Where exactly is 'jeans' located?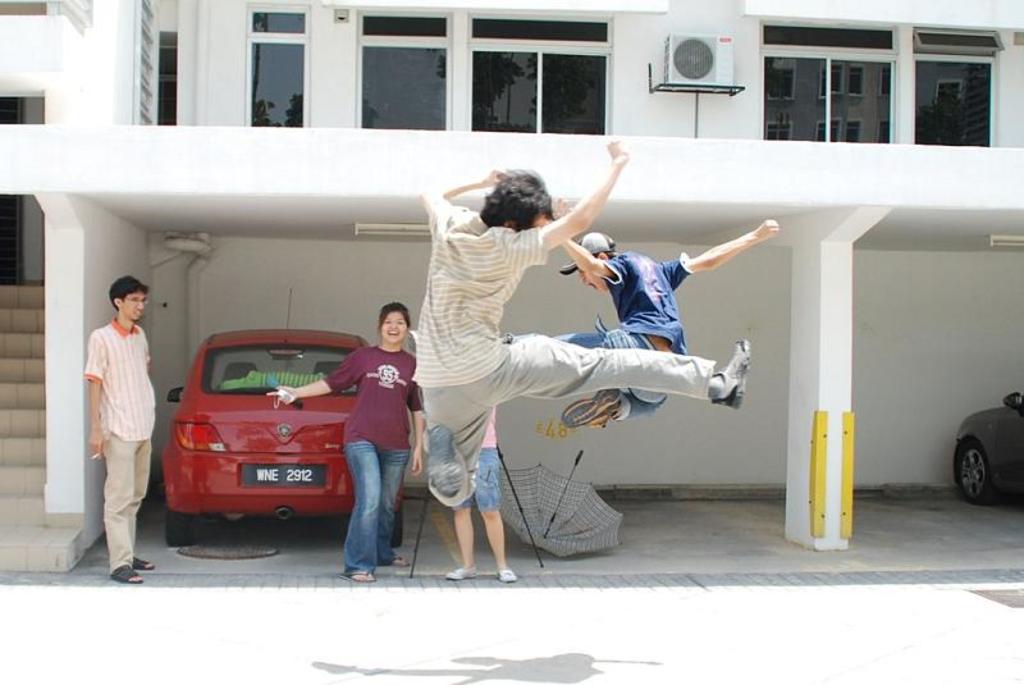
Its bounding box is bbox=[335, 443, 393, 583].
